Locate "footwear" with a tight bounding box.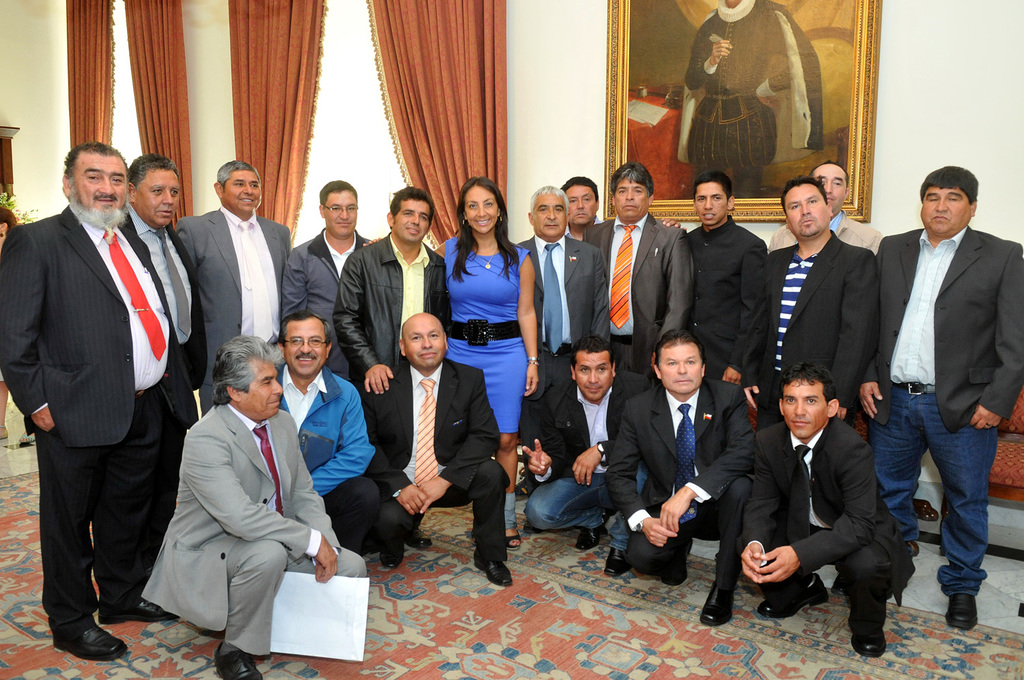
(left=208, top=637, right=264, bottom=679).
